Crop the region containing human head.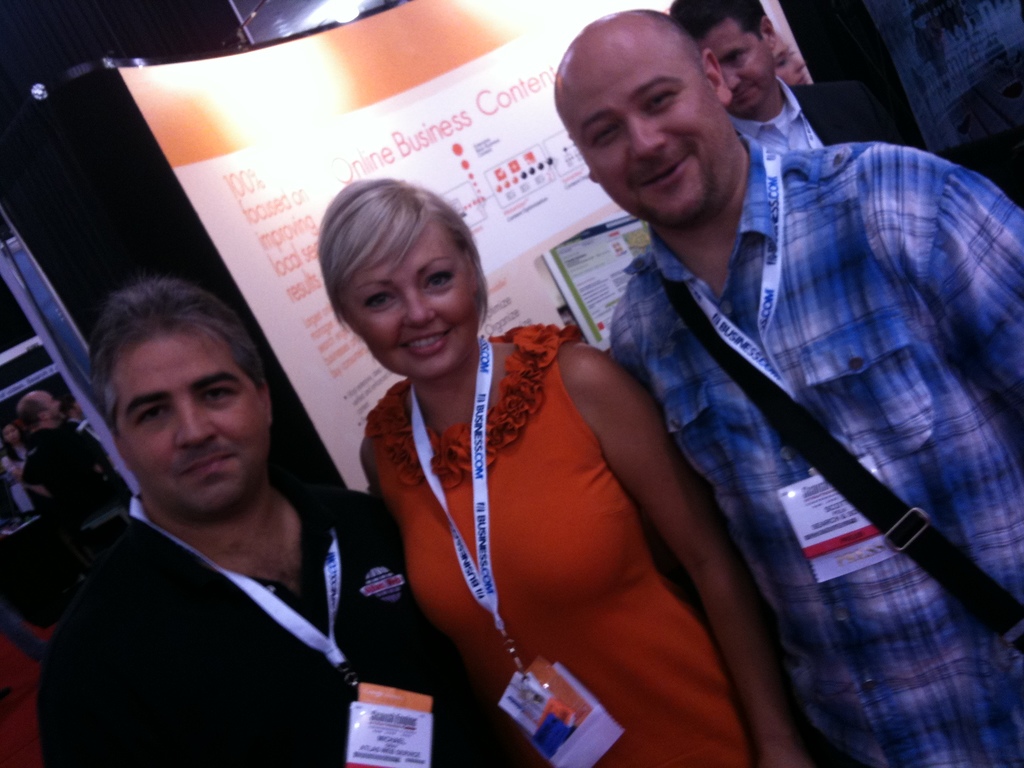
Crop region: box=[664, 0, 776, 111].
